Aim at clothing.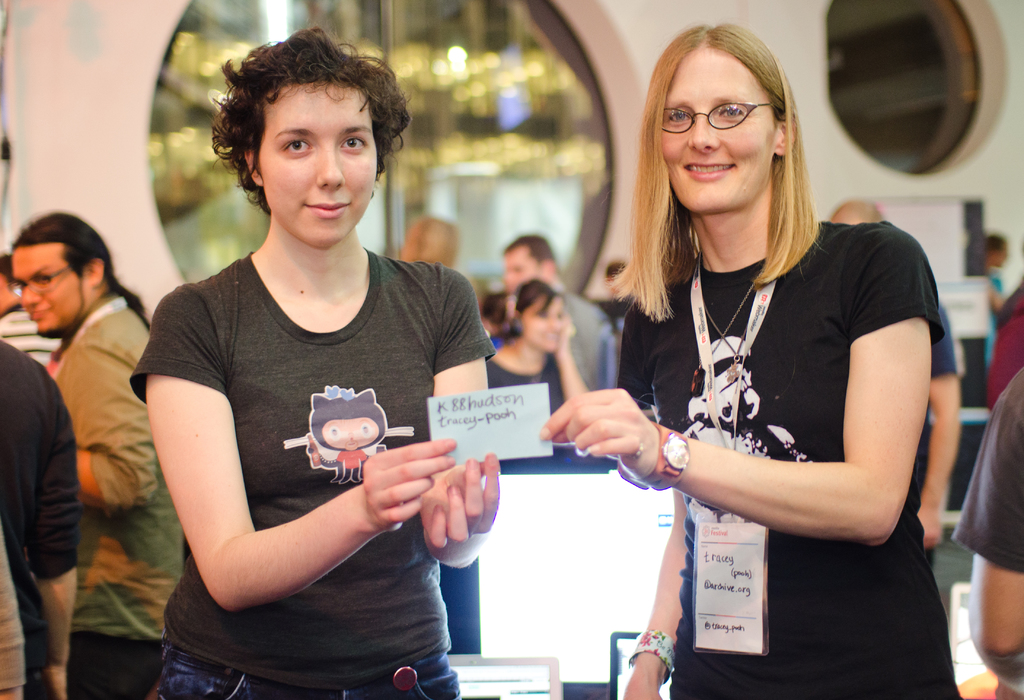
Aimed at [0, 336, 83, 699].
